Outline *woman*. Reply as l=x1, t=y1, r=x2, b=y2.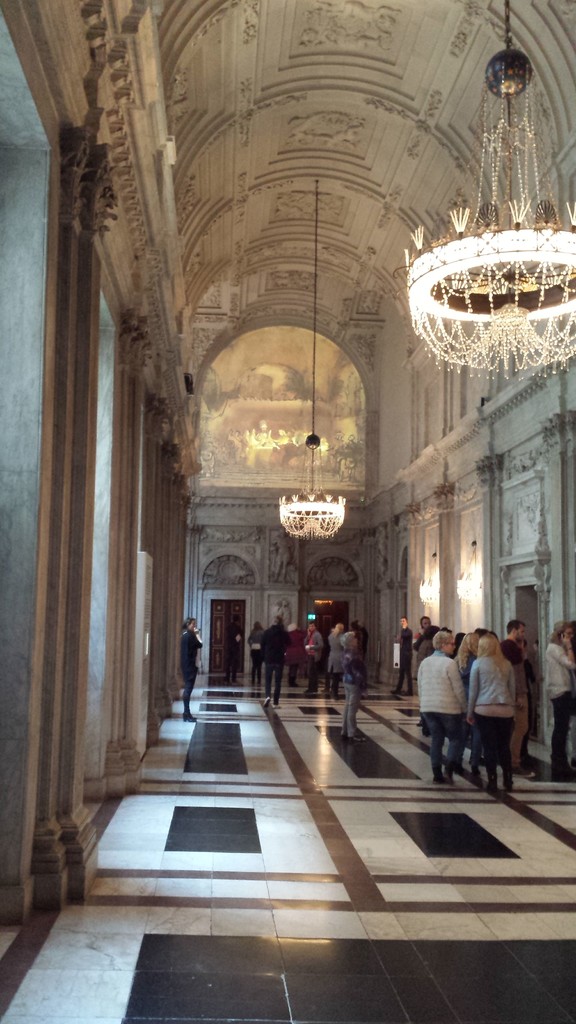
l=176, t=613, r=207, b=723.
